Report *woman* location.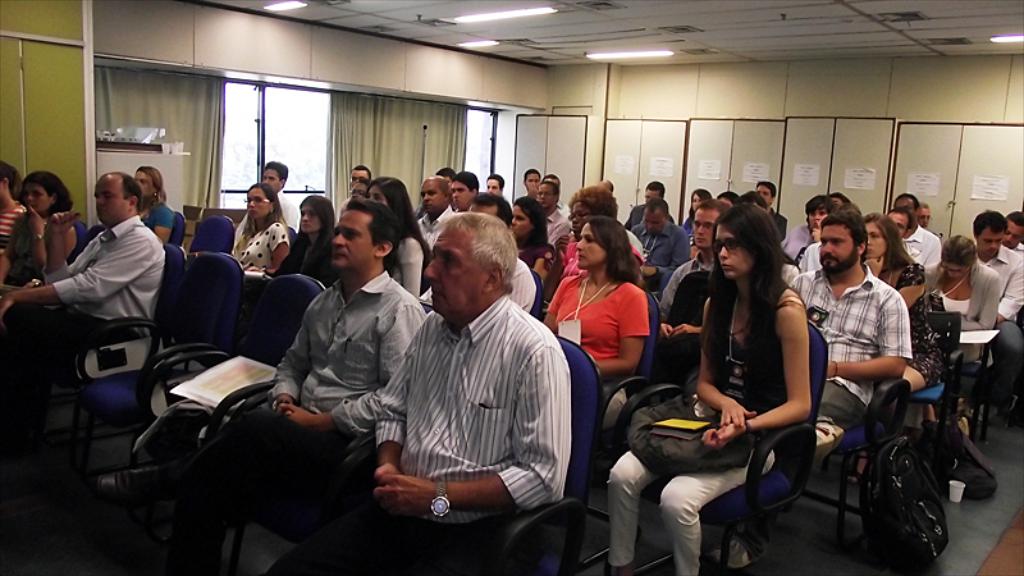
Report: crop(131, 168, 180, 244).
